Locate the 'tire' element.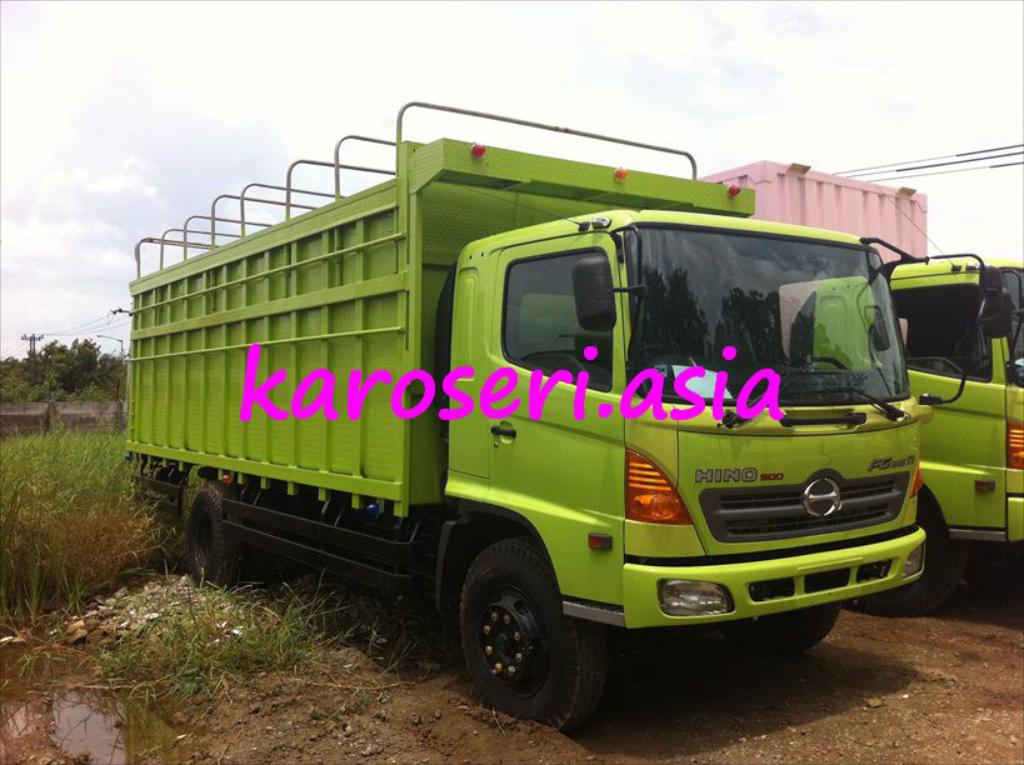
Element bbox: (185,484,245,589).
